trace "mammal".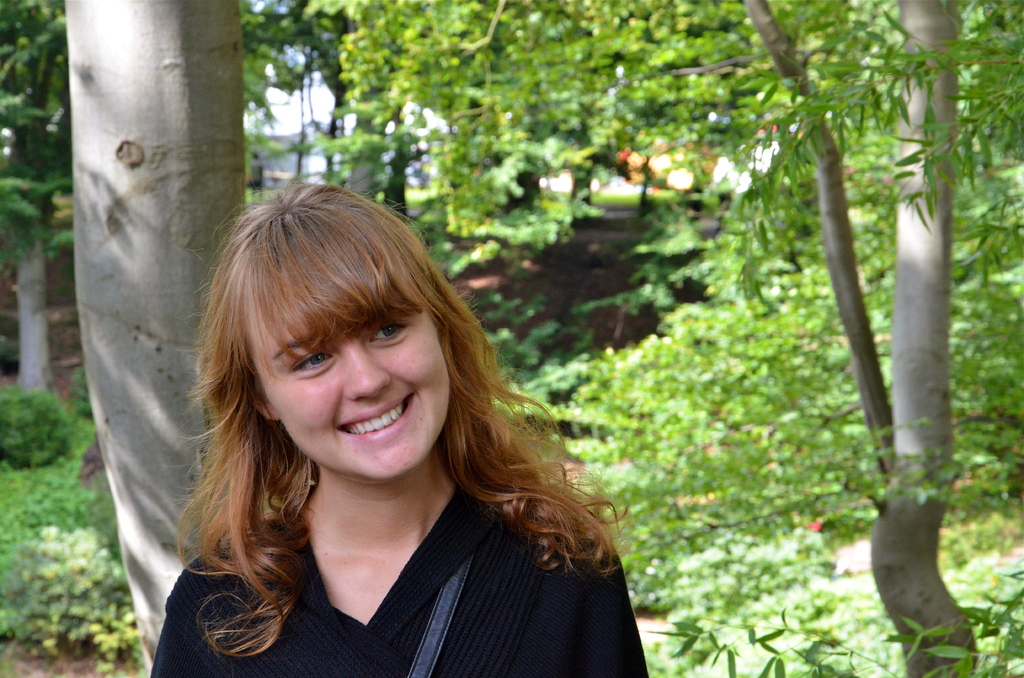
Traced to (116,193,671,661).
